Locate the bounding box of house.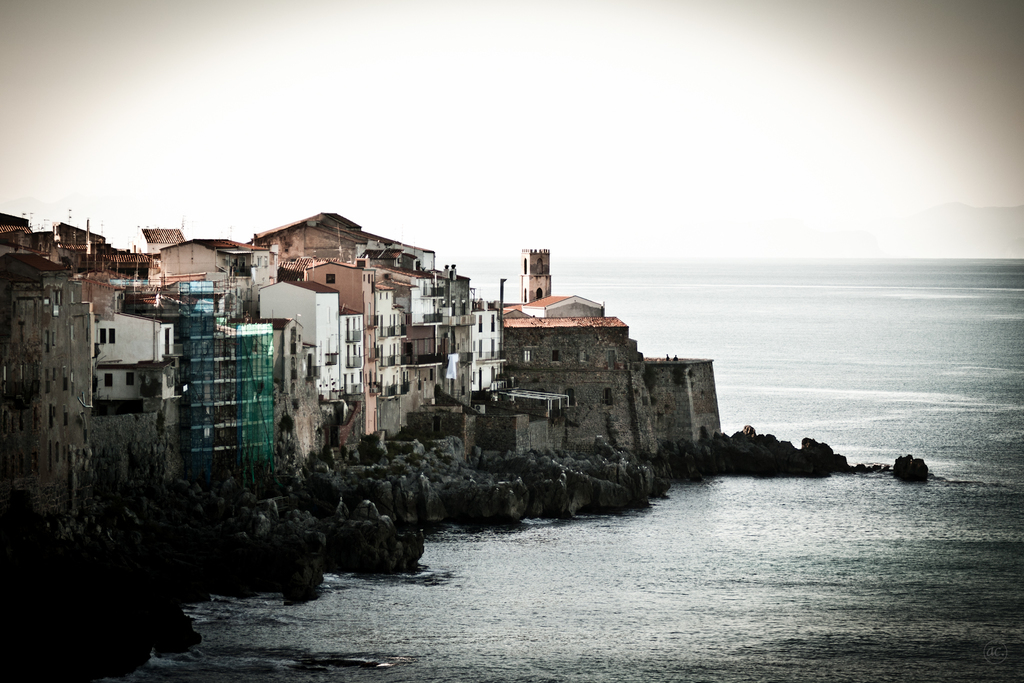
Bounding box: (88,277,188,404).
